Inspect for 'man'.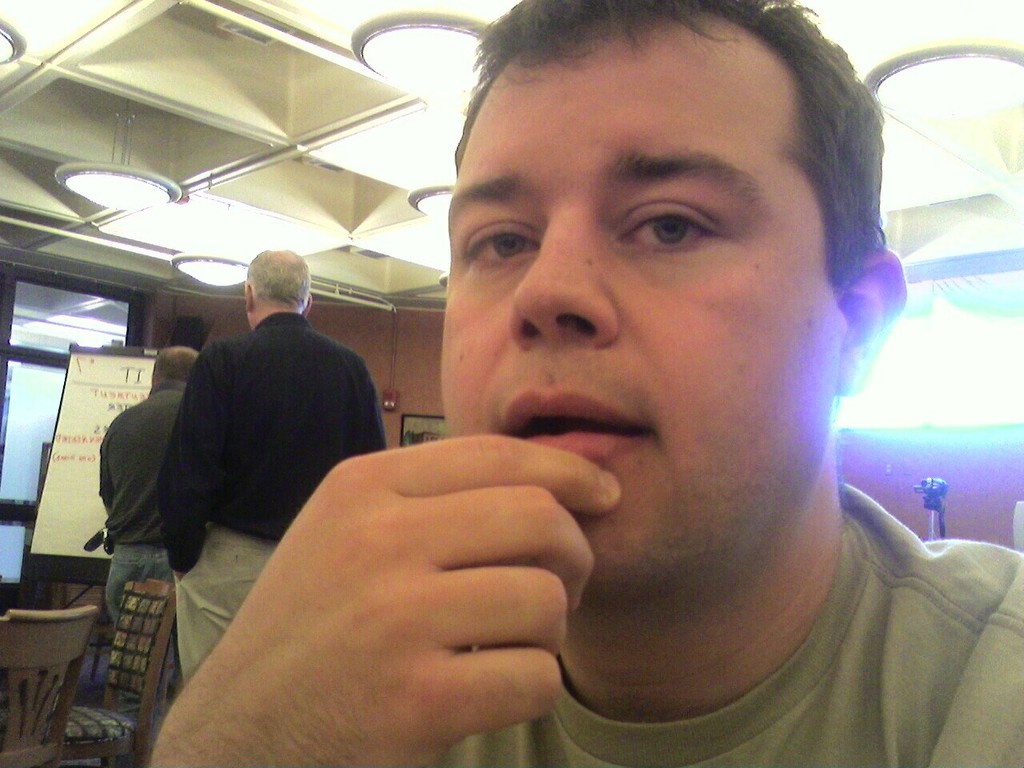
Inspection: (169,250,389,686).
